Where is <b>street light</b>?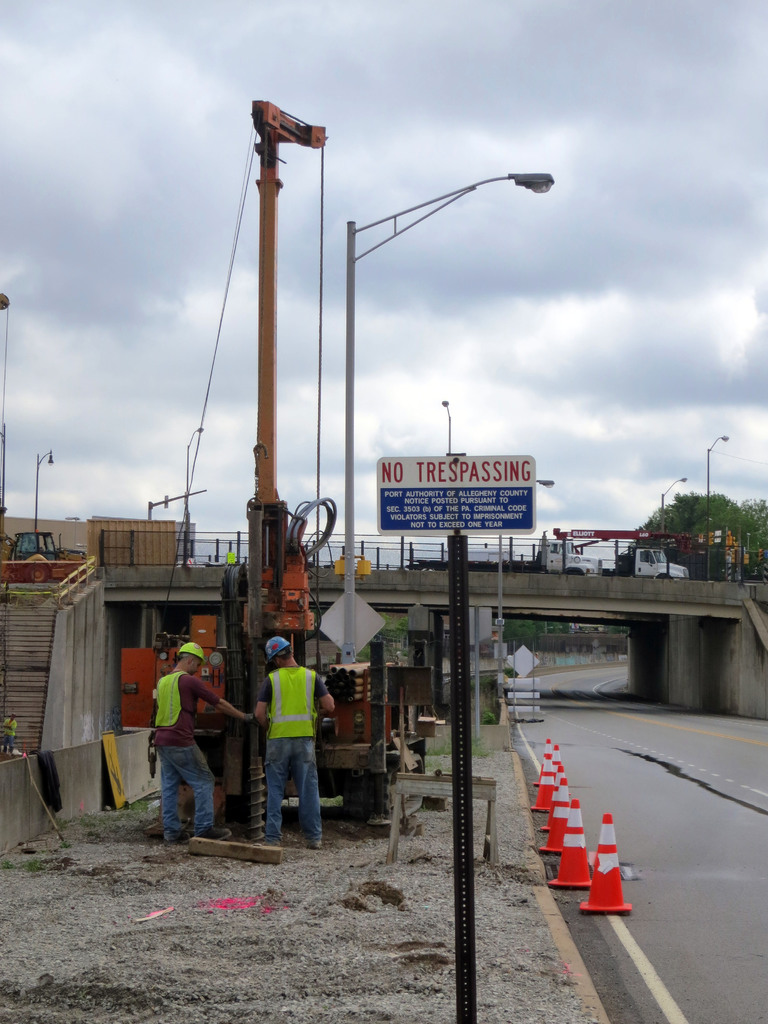
x1=706, y1=431, x2=735, y2=573.
